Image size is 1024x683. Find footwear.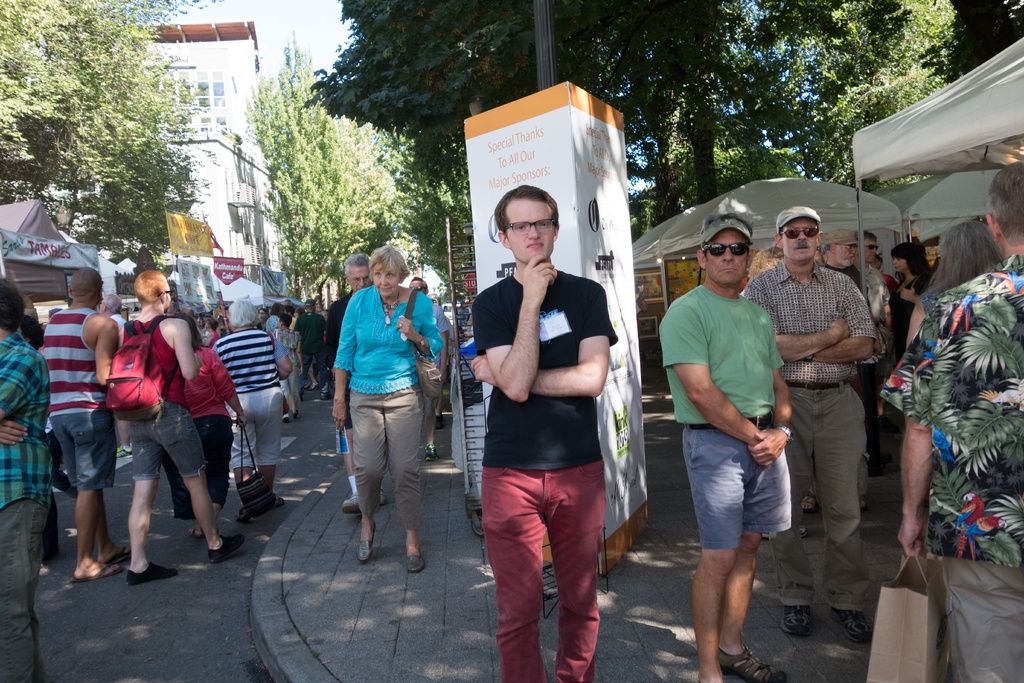
<region>124, 564, 178, 585</region>.
